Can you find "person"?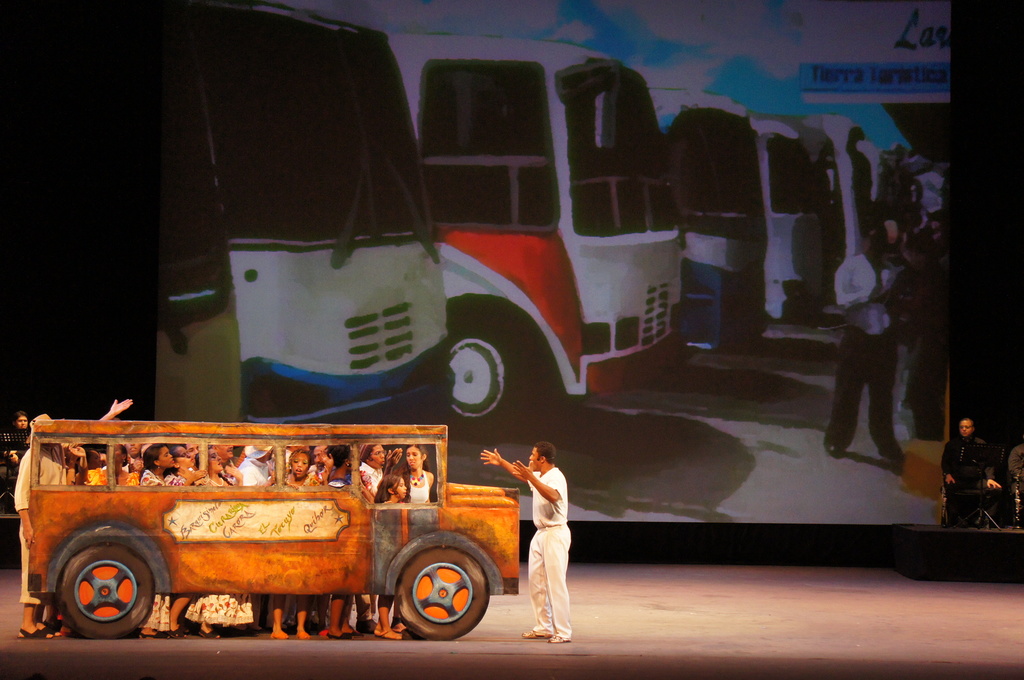
Yes, bounding box: bbox=[189, 444, 245, 639].
